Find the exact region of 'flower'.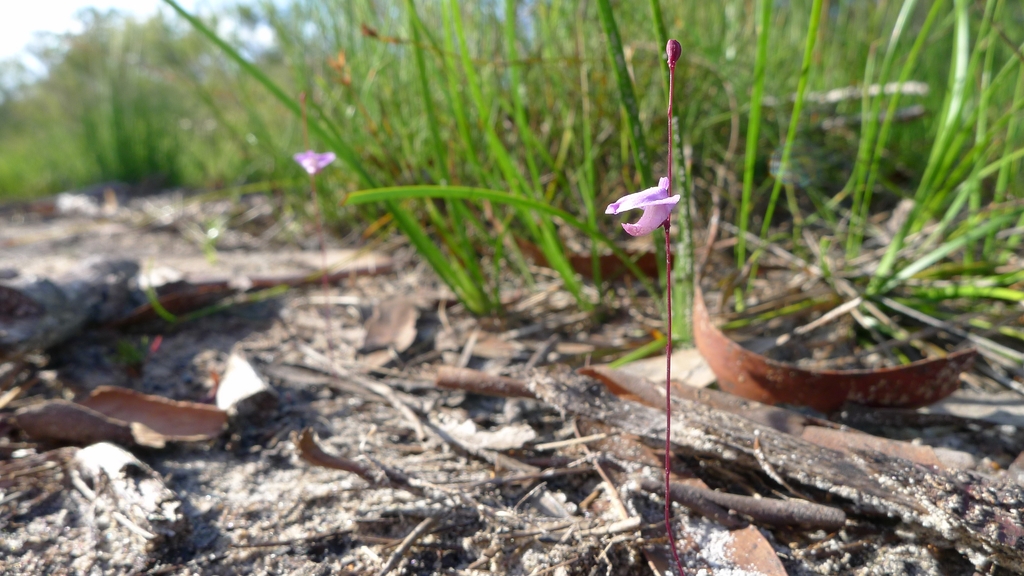
Exact region: [left=290, top=143, right=339, bottom=175].
